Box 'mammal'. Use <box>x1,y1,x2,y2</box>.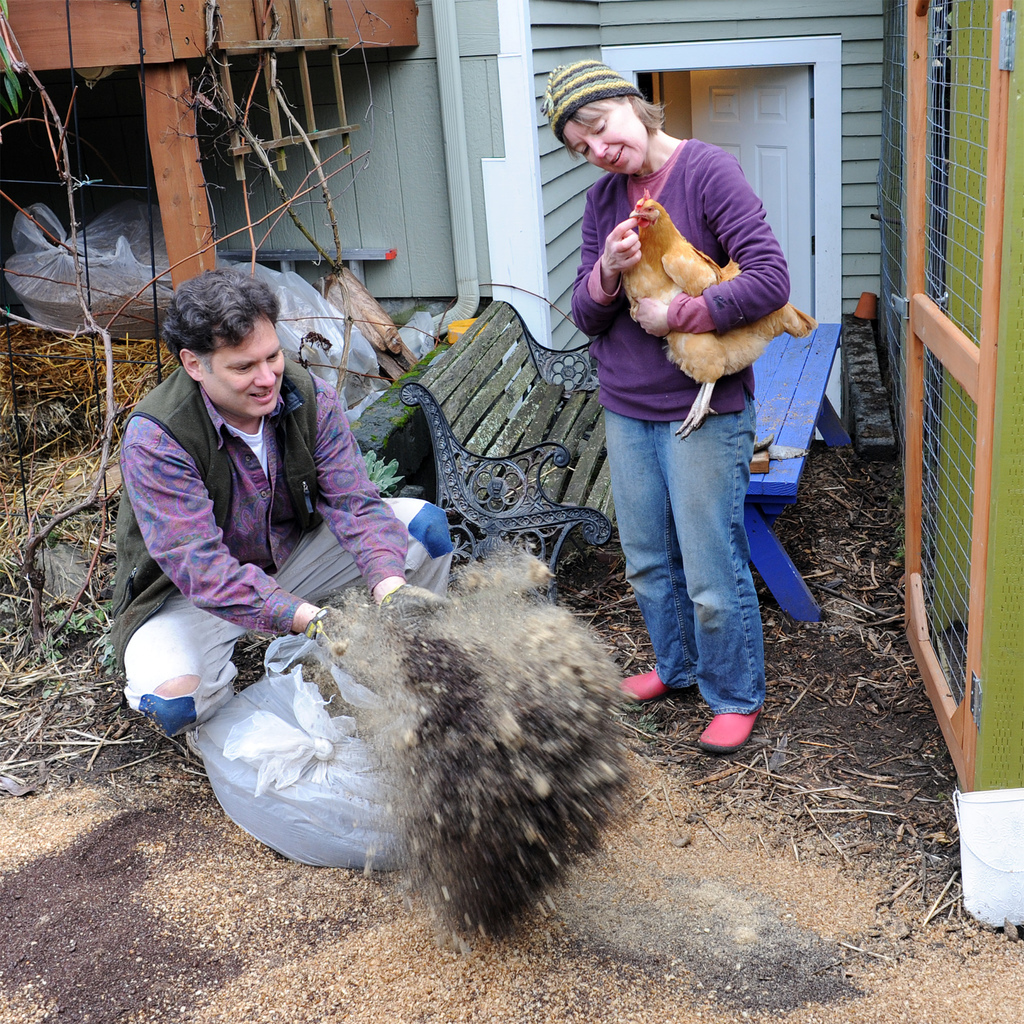
<box>117,266,455,733</box>.
